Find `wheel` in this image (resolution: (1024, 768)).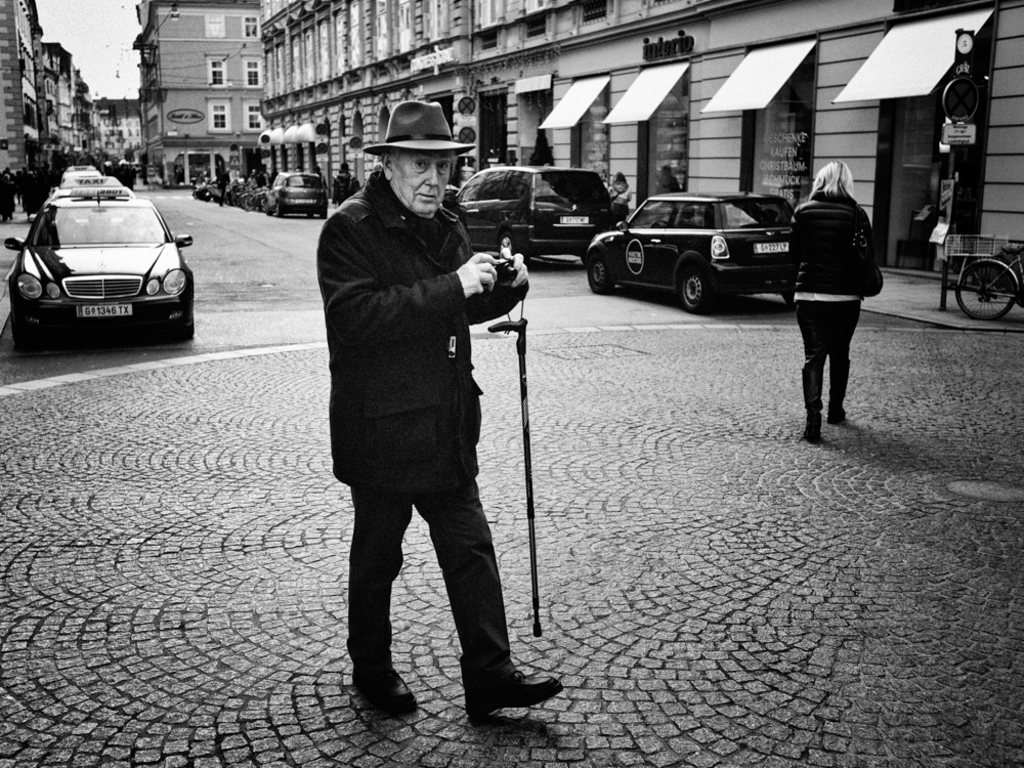
select_region(244, 194, 256, 210).
